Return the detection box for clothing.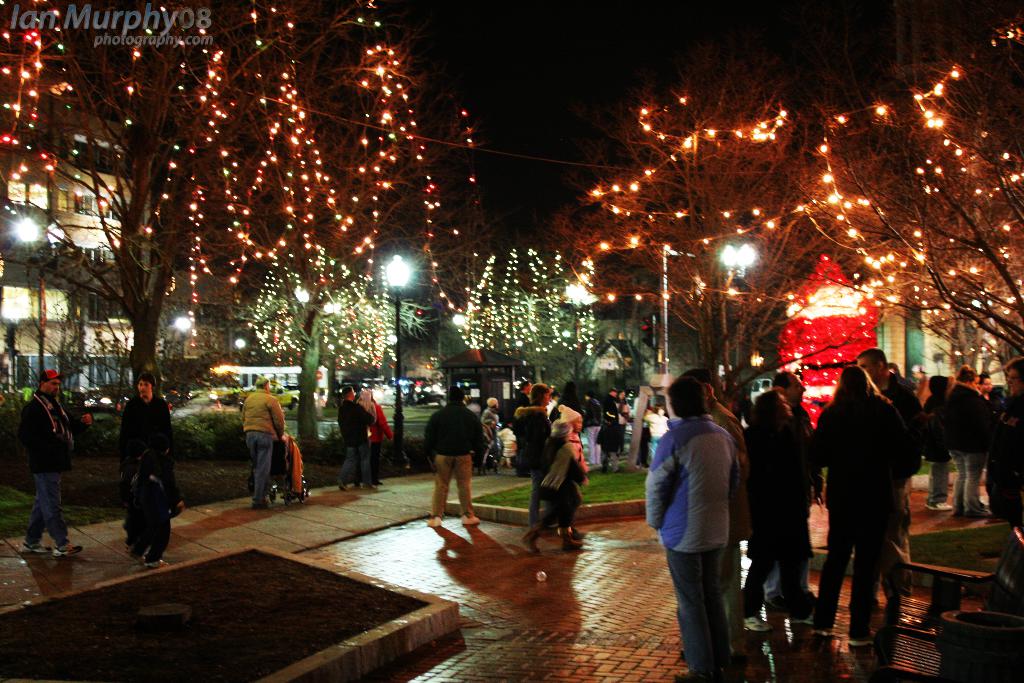
336 391 379 488.
